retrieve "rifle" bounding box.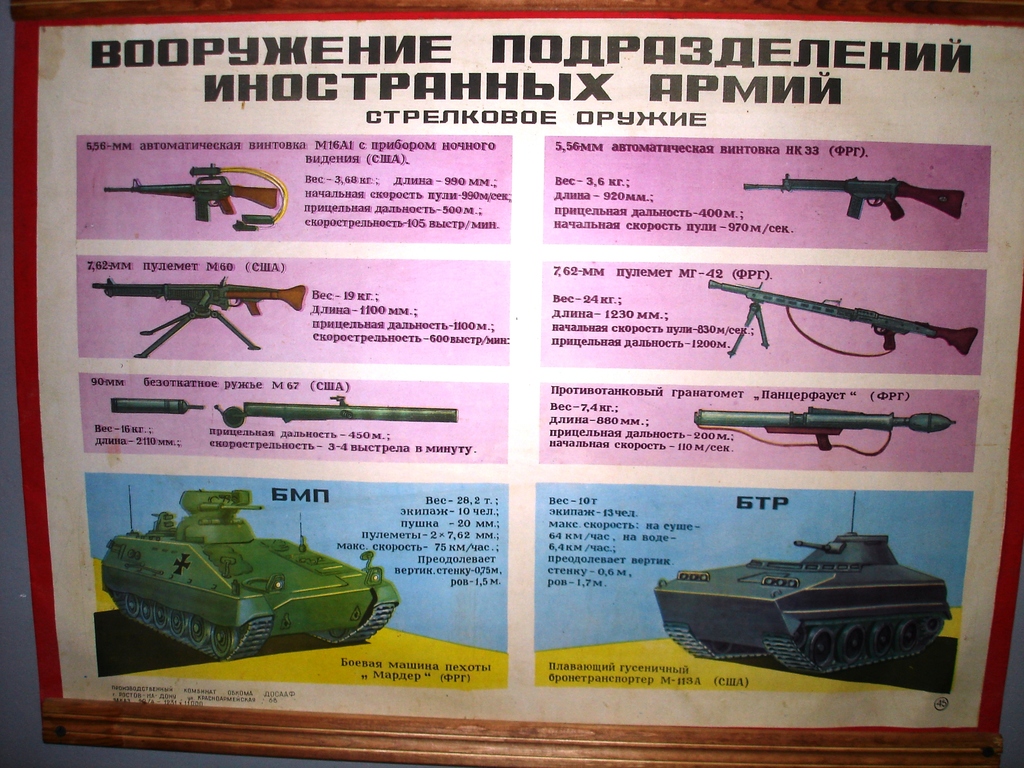
Bounding box: bbox(743, 171, 969, 225).
